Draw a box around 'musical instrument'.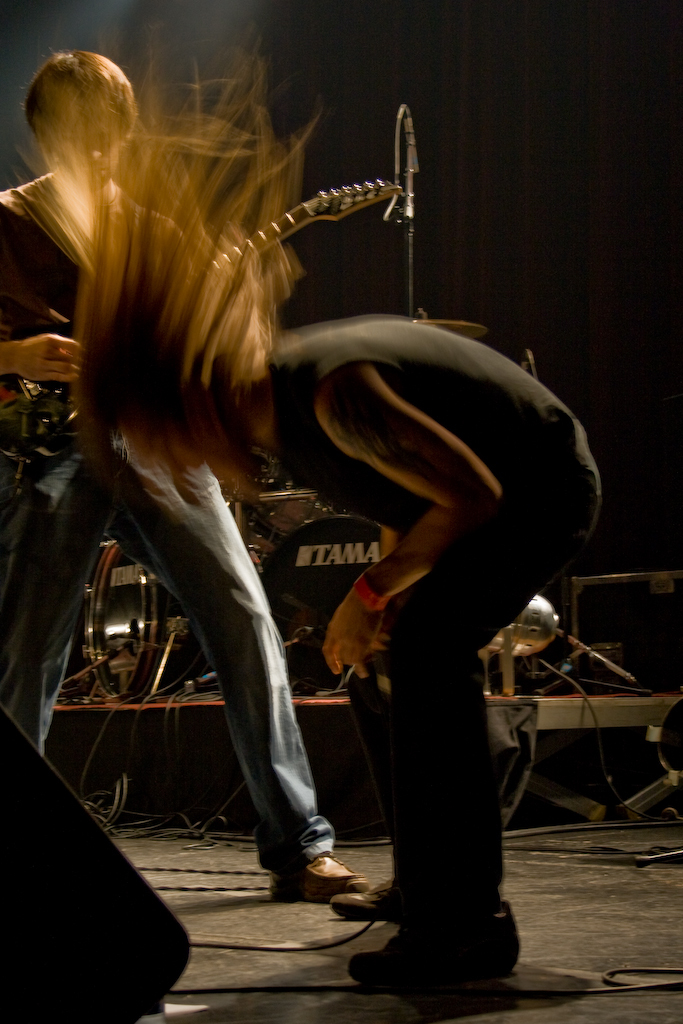
l=240, t=457, r=427, b=696.
